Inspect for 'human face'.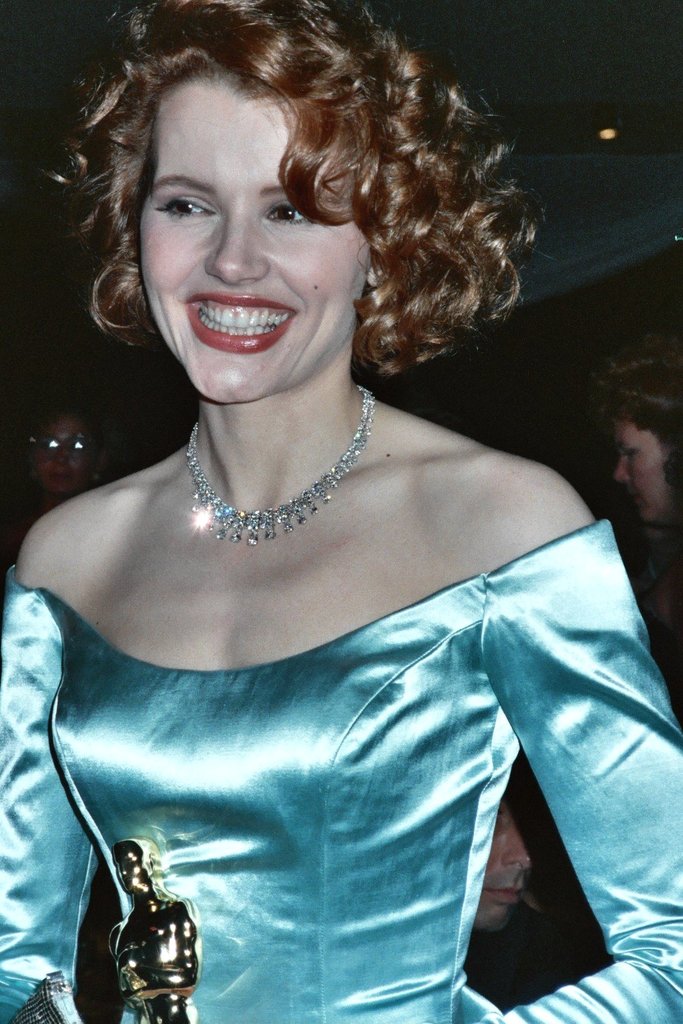
Inspection: (x1=611, y1=421, x2=667, y2=520).
